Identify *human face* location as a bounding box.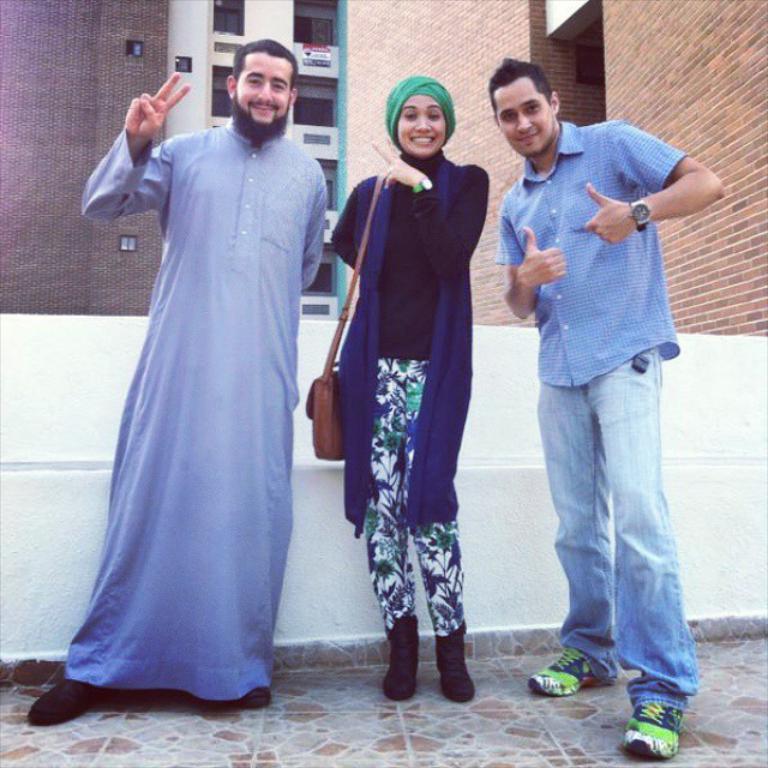
left=236, top=52, right=293, bottom=128.
